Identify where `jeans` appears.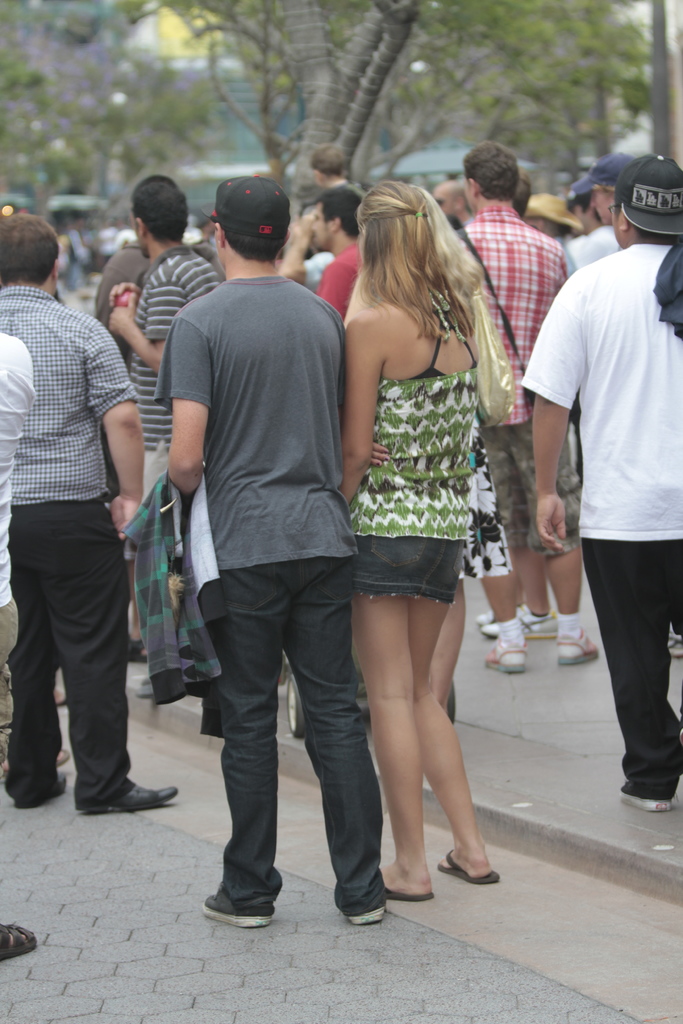
Appears at 493 426 607 559.
